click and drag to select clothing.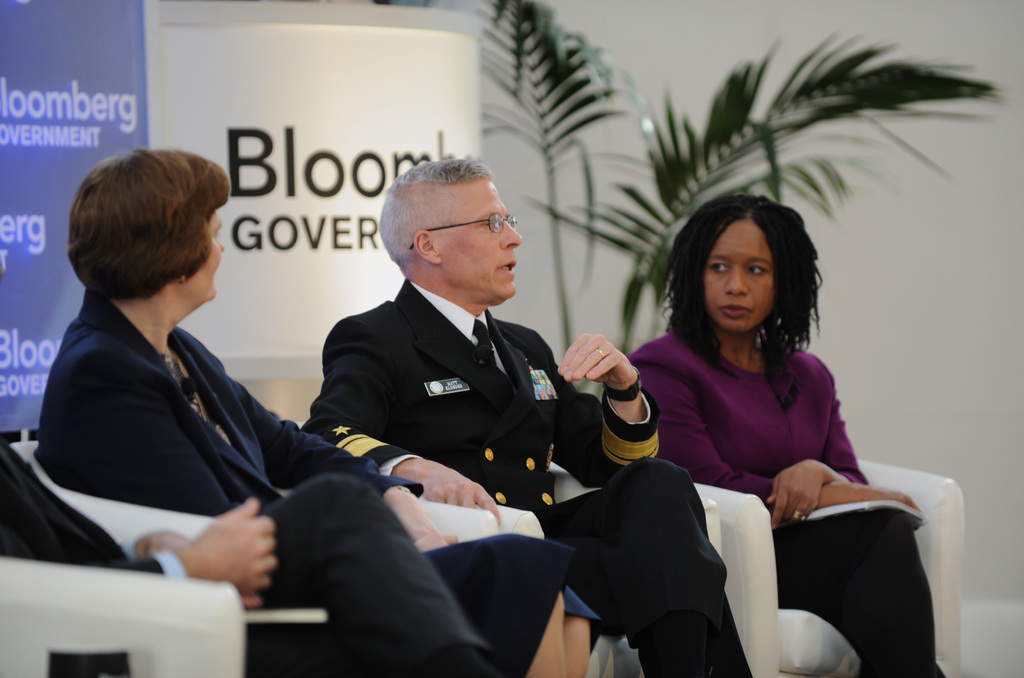
Selection: [0, 437, 184, 677].
